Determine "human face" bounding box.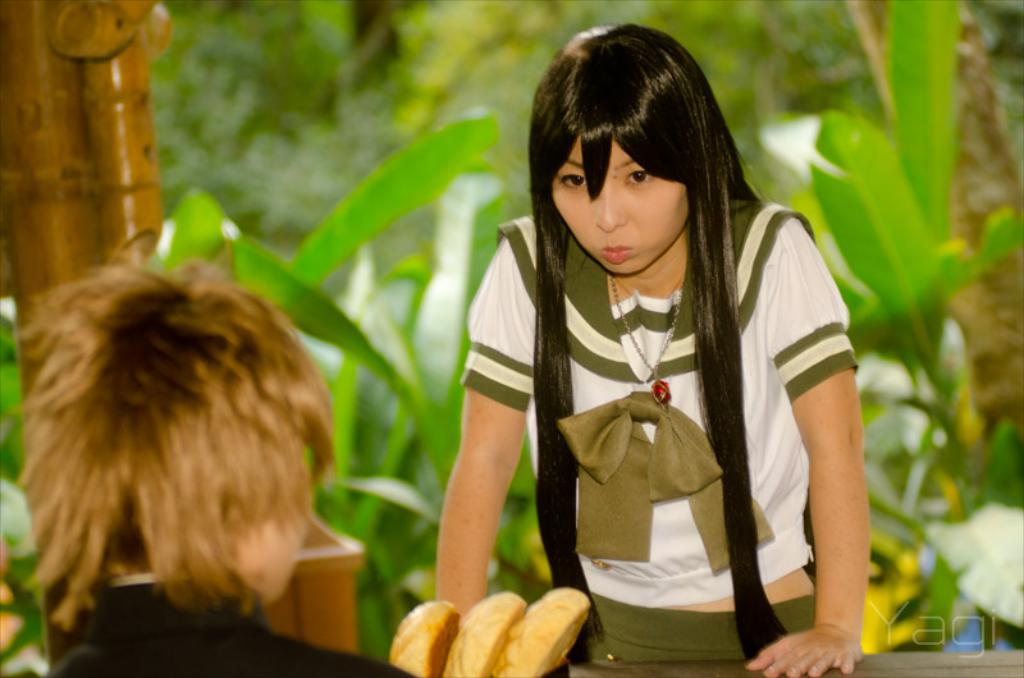
Determined: (x1=550, y1=138, x2=689, y2=271).
